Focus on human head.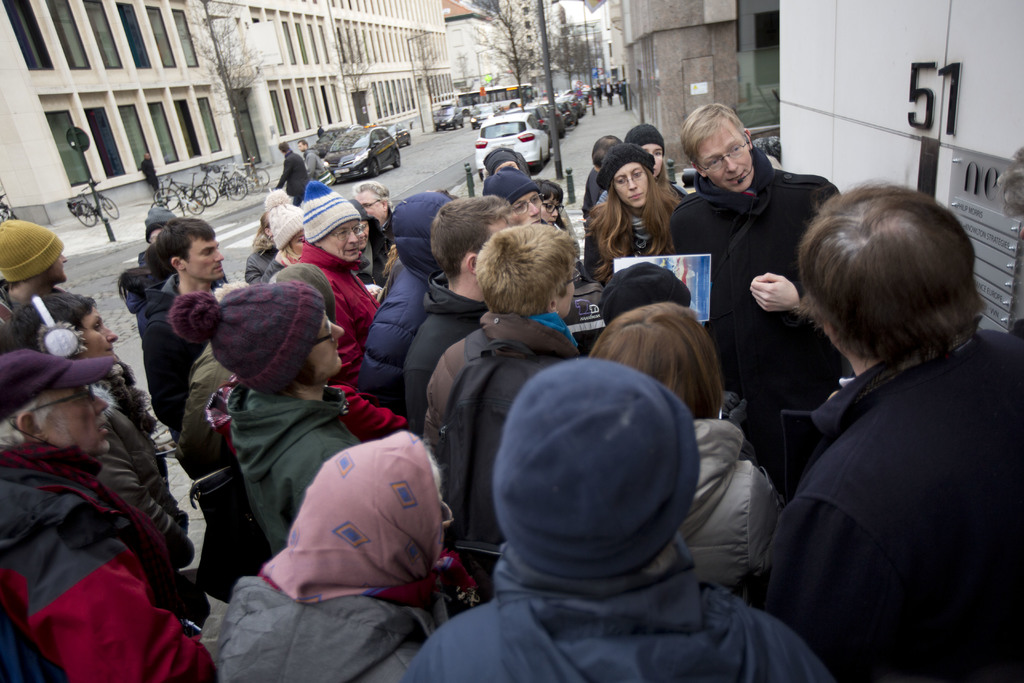
Focused at detection(475, 223, 576, 318).
